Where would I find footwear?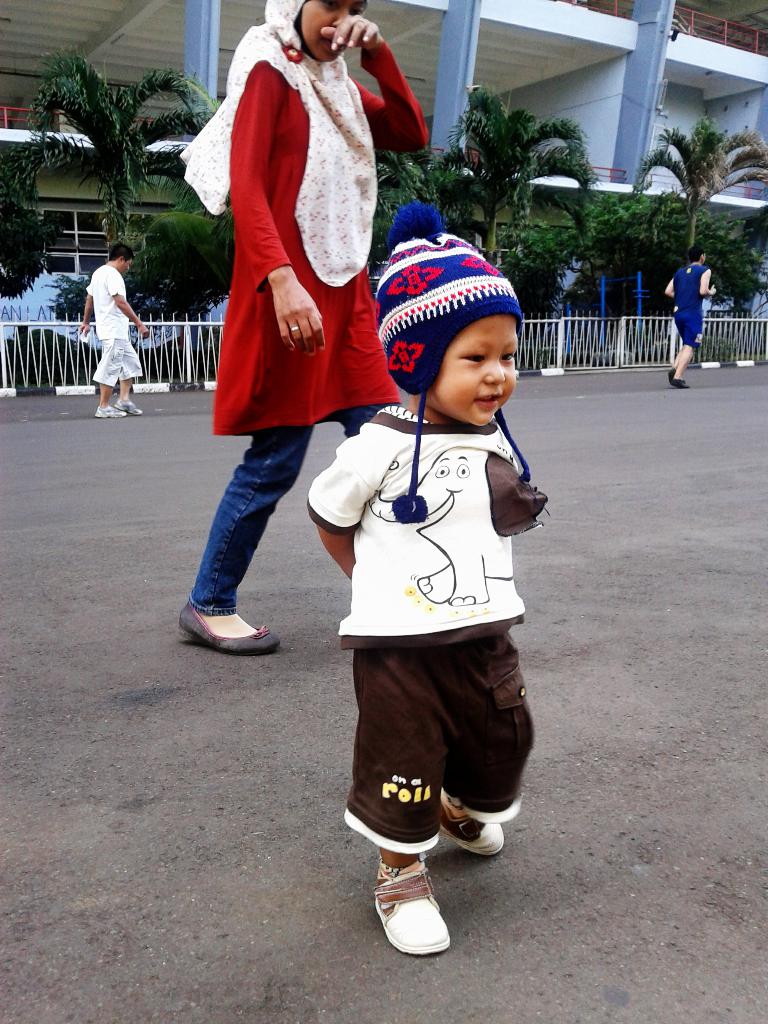
At [left=374, top=862, right=456, bottom=952].
